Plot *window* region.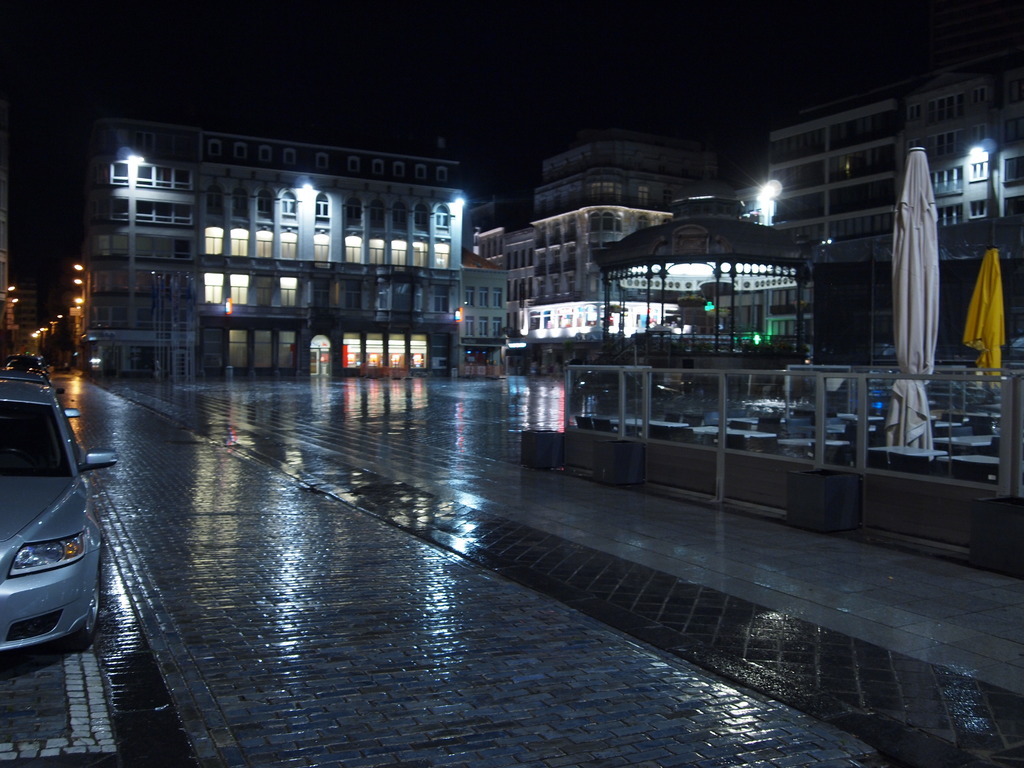
Plotted at Rect(278, 198, 292, 223).
